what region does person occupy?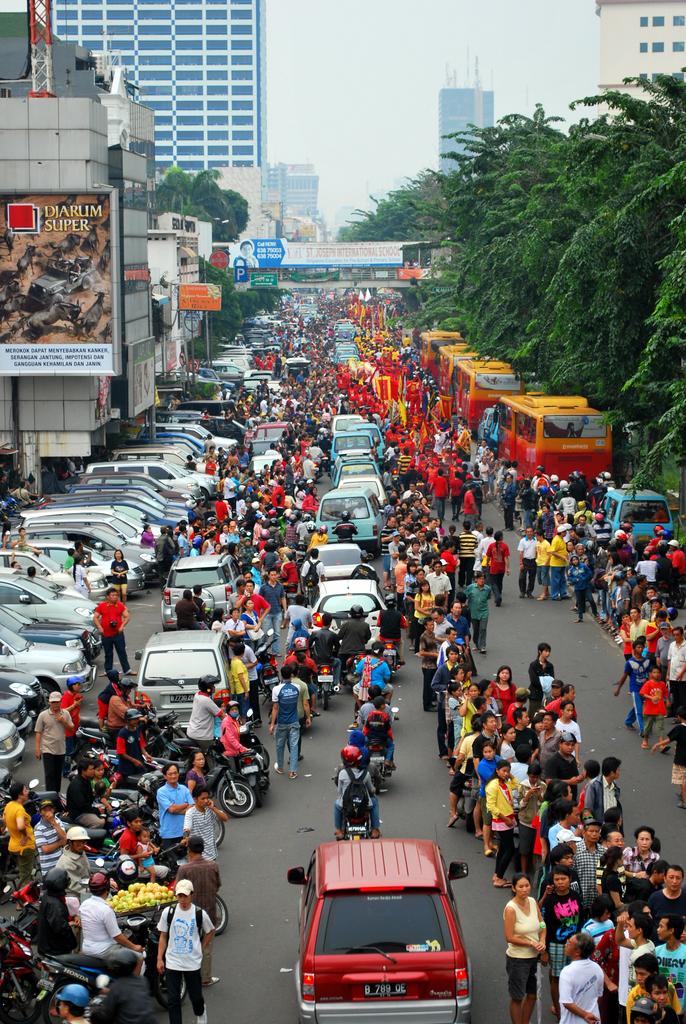
(183,748,212,798).
